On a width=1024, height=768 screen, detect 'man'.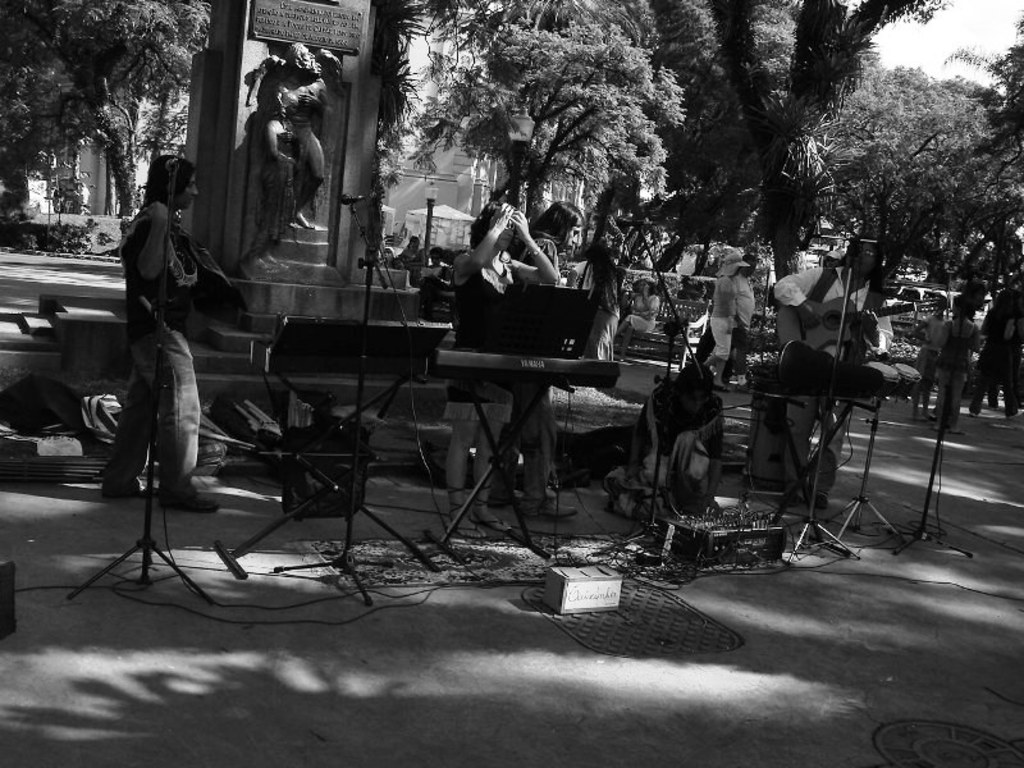
<region>776, 238, 908, 509</region>.
